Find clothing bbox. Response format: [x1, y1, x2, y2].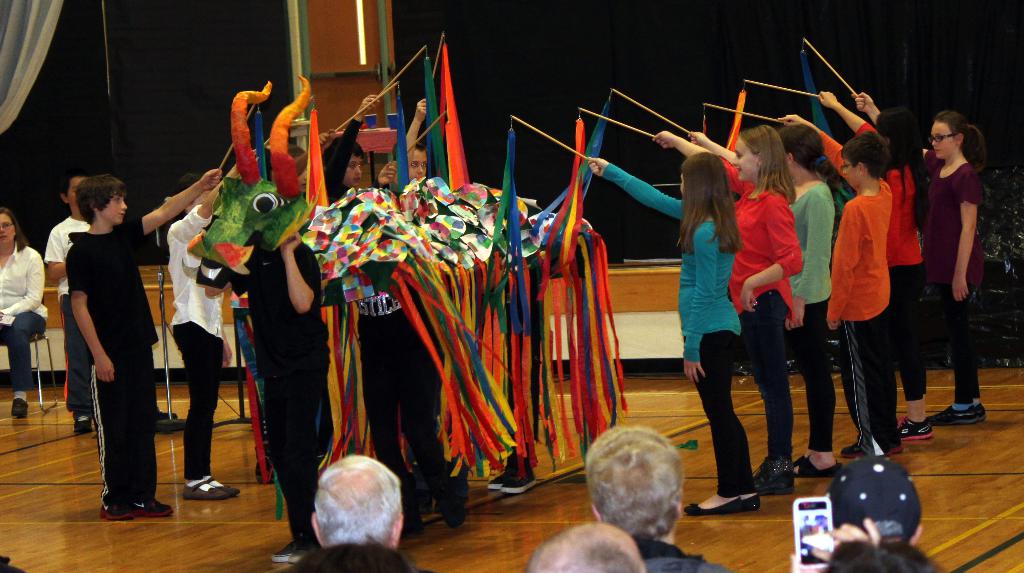
[299, 532, 434, 572].
